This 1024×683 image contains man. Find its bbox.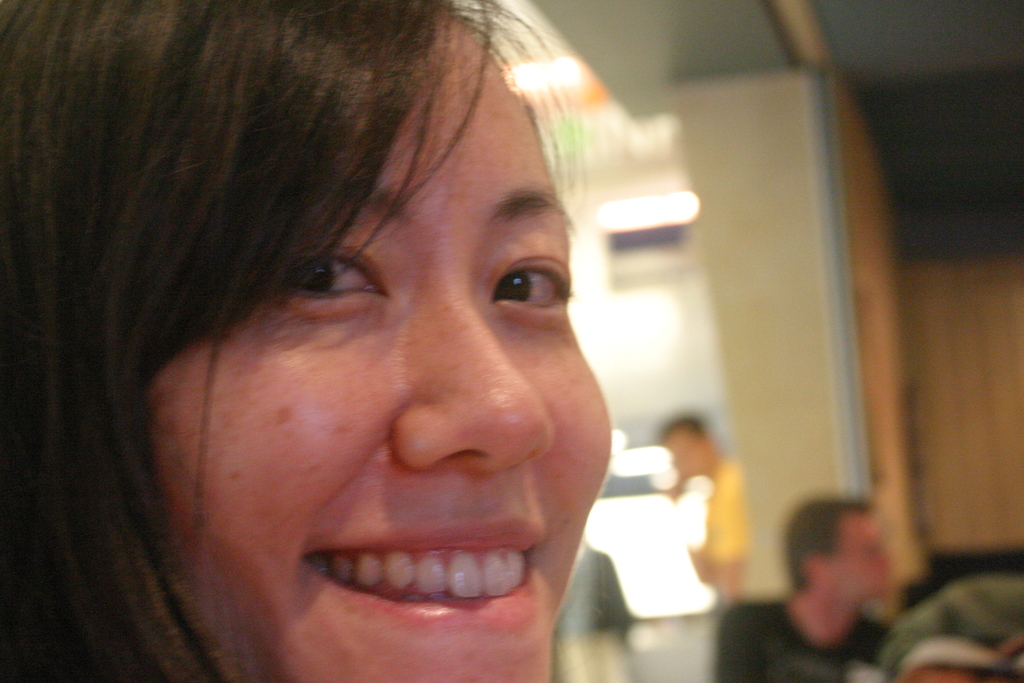
Rect(657, 404, 745, 599).
